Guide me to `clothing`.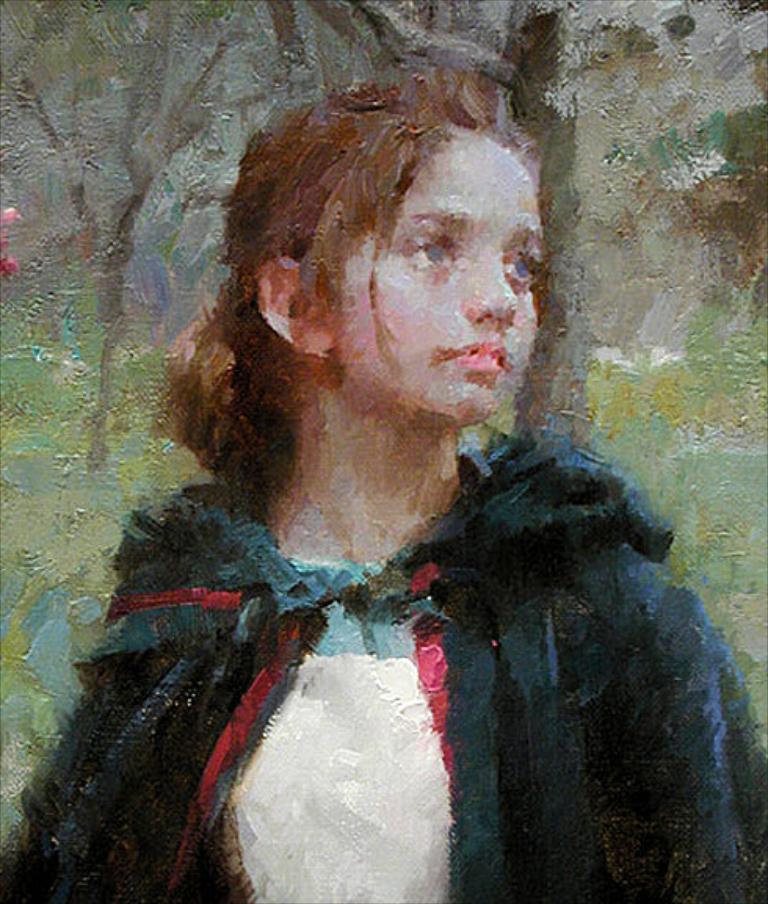
Guidance: 13 434 766 902.
